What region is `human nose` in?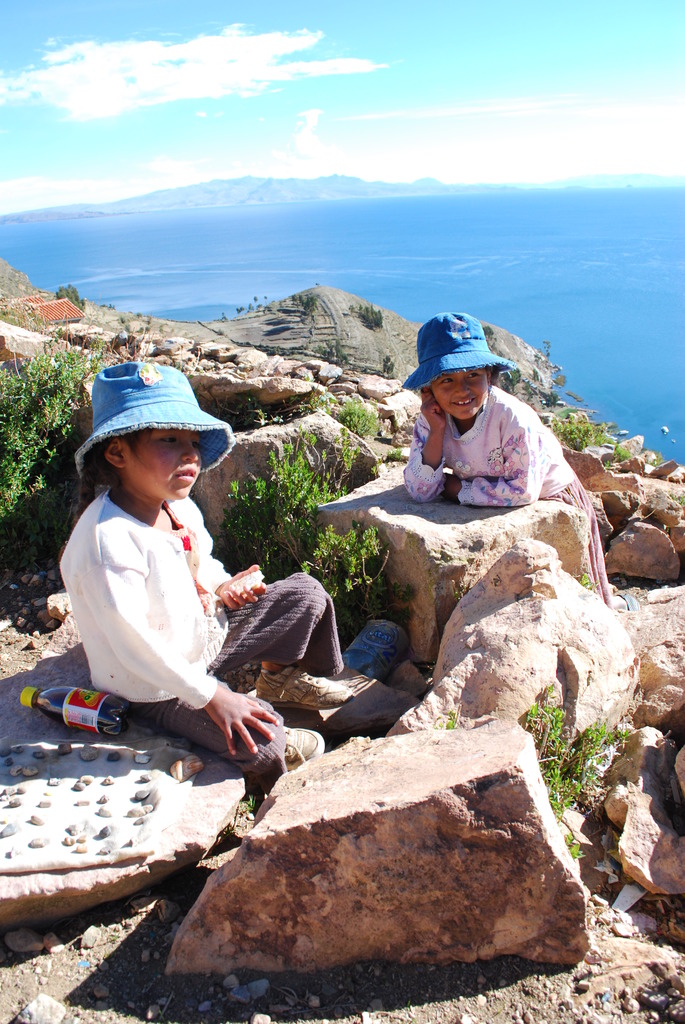
[left=452, top=377, right=469, bottom=400].
